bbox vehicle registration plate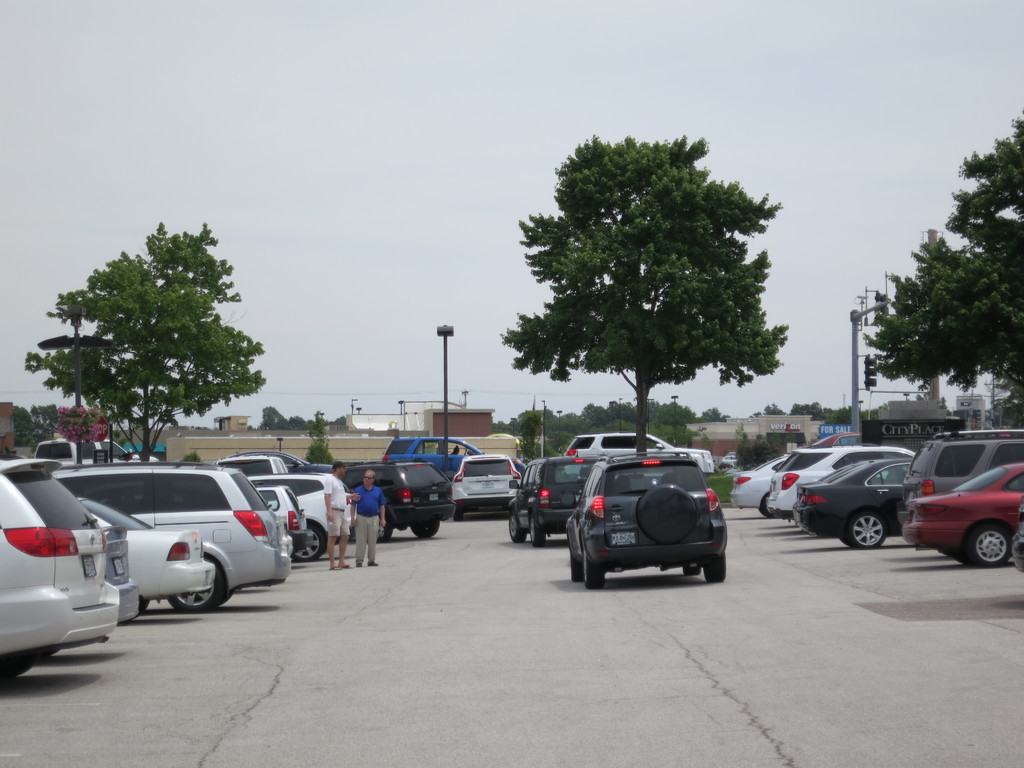
(481, 481, 493, 488)
